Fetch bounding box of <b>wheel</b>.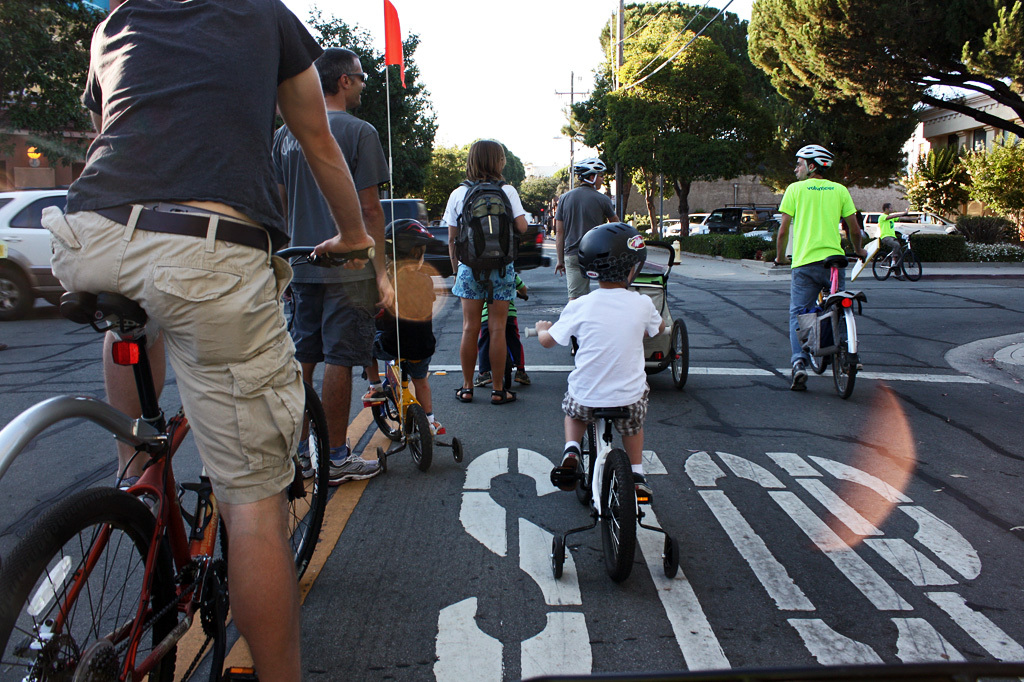
Bbox: <region>668, 317, 695, 394</region>.
